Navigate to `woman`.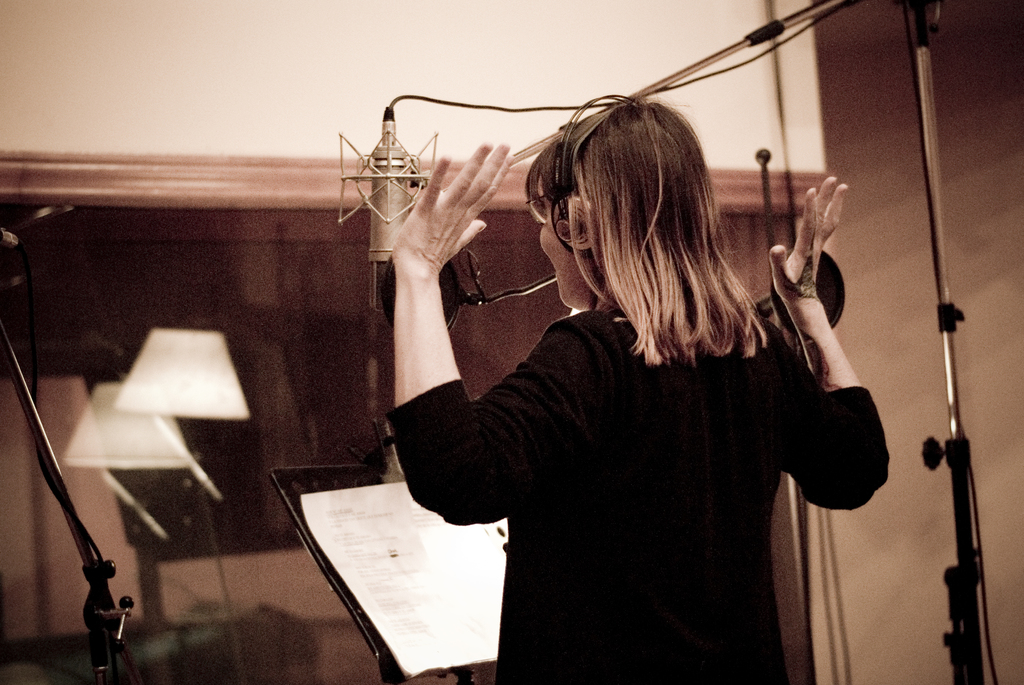
Navigation target: BBox(383, 84, 893, 684).
